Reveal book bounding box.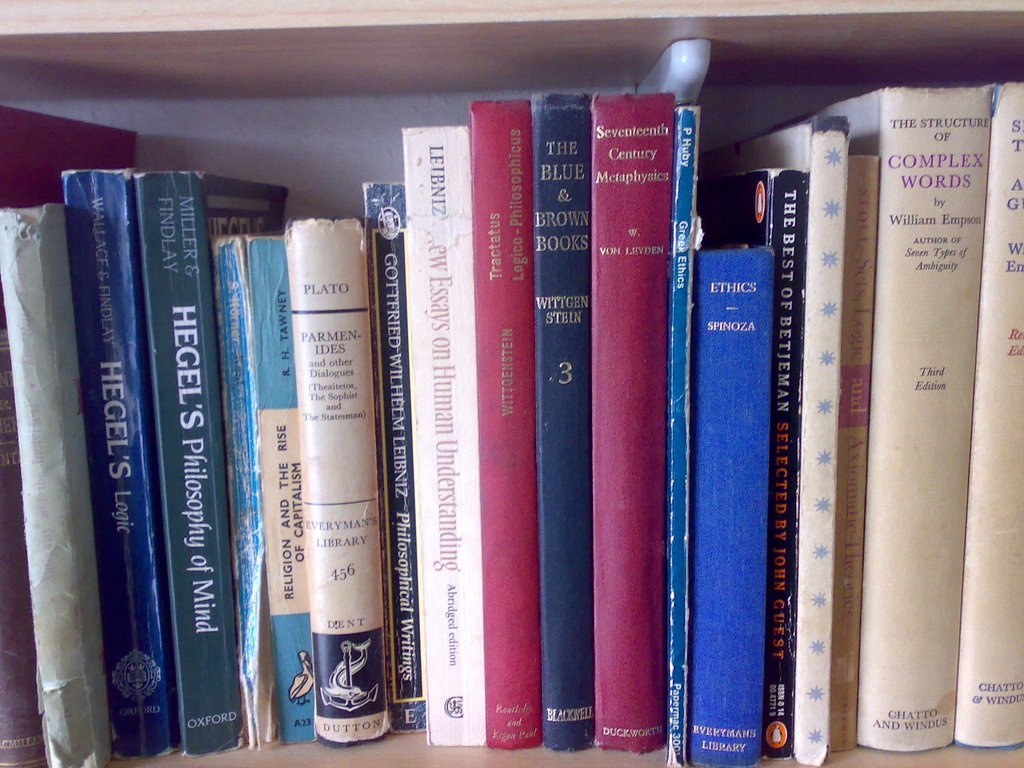
Revealed: (403, 120, 485, 746).
